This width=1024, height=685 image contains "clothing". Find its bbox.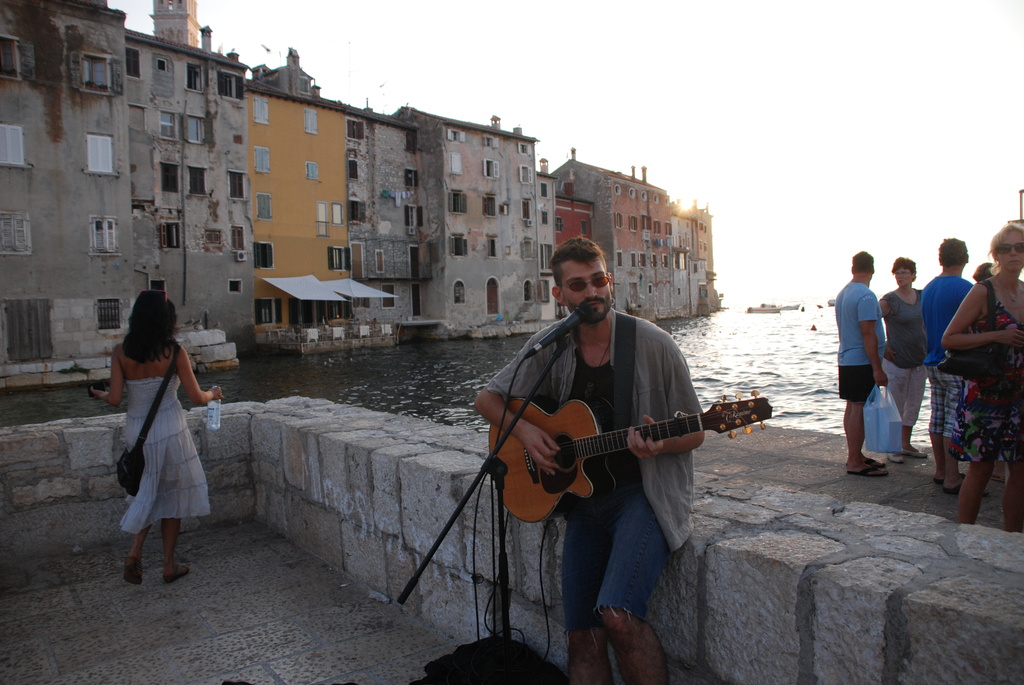
{"x1": 918, "y1": 279, "x2": 980, "y2": 441}.
